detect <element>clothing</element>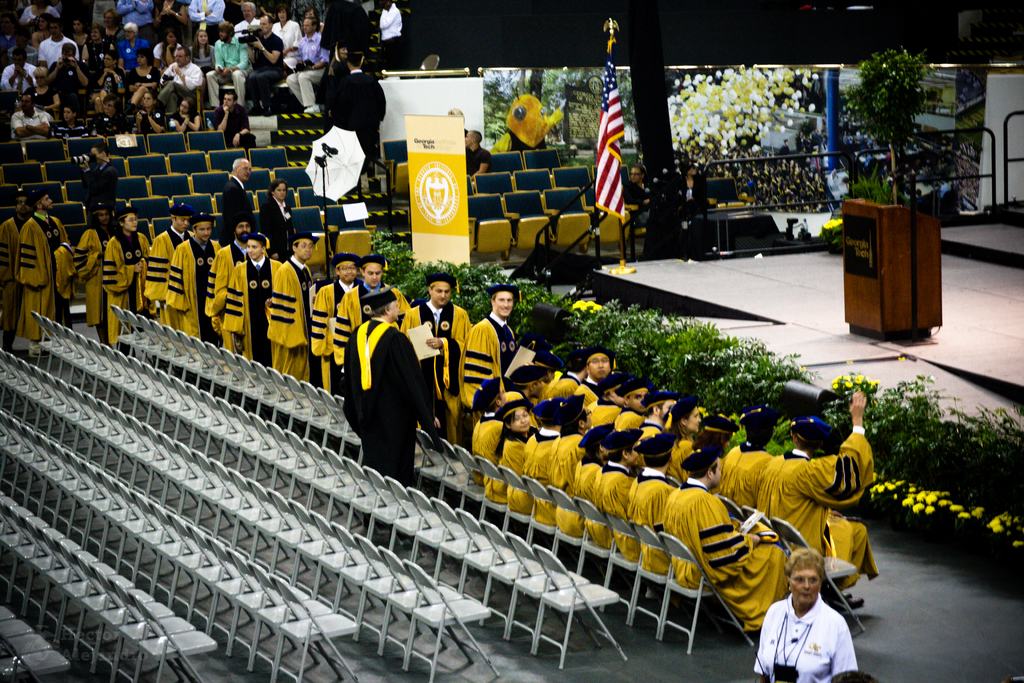
204:241:249:334
